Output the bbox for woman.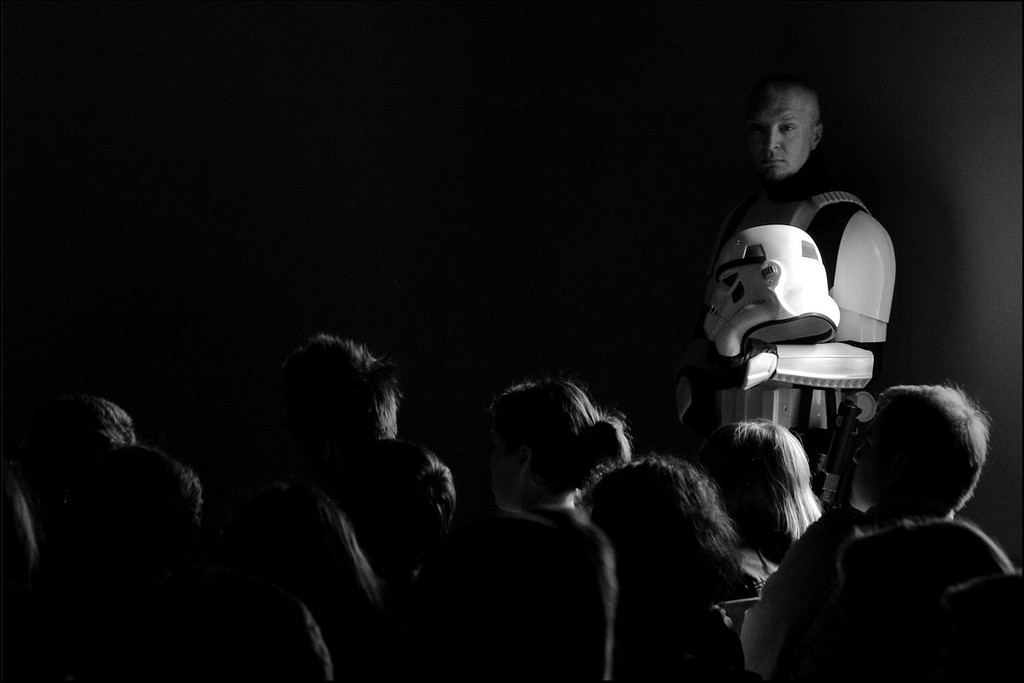
<bbox>480, 378, 631, 522</bbox>.
